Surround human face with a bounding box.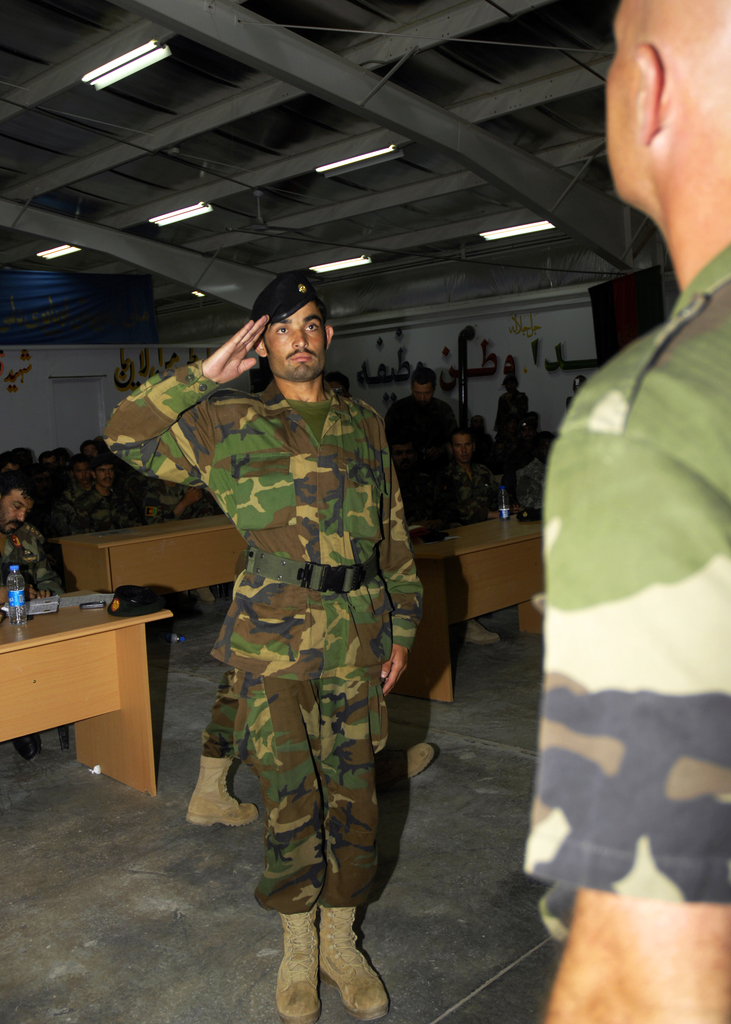
<bbox>263, 299, 330, 383</bbox>.
